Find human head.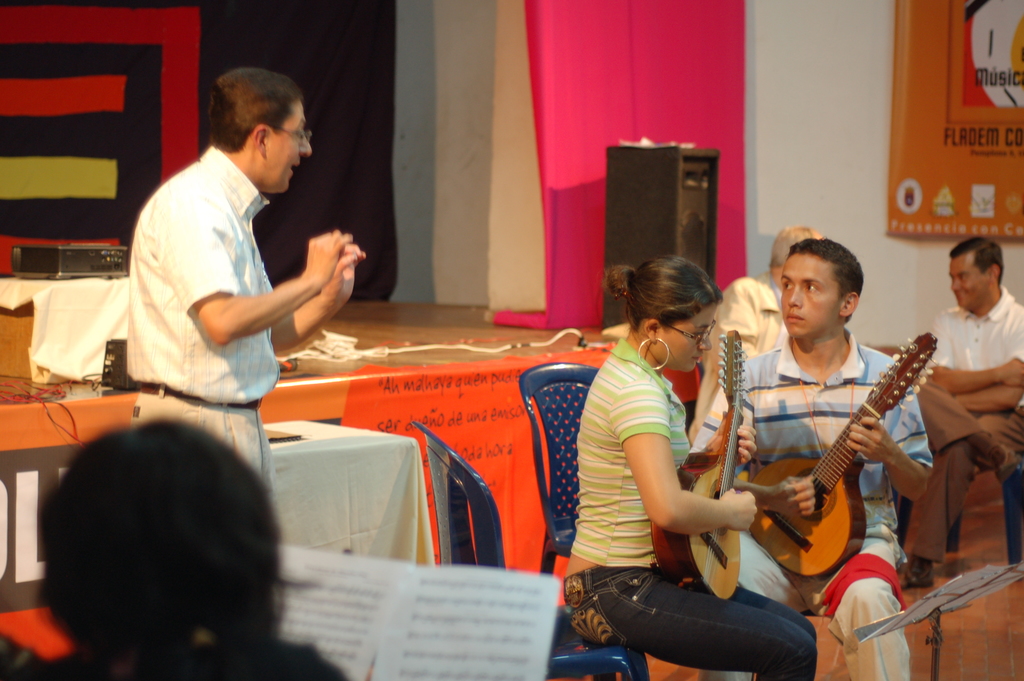
Rect(40, 414, 317, 636).
